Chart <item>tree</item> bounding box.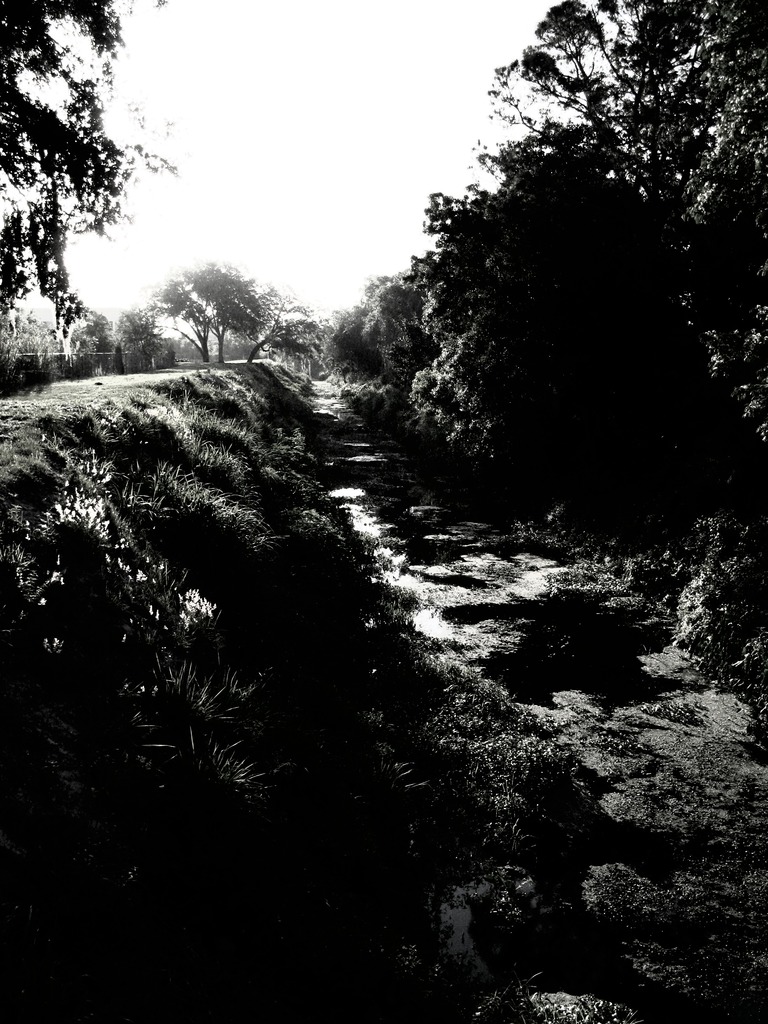
Charted: left=324, top=308, right=367, bottom=378.
